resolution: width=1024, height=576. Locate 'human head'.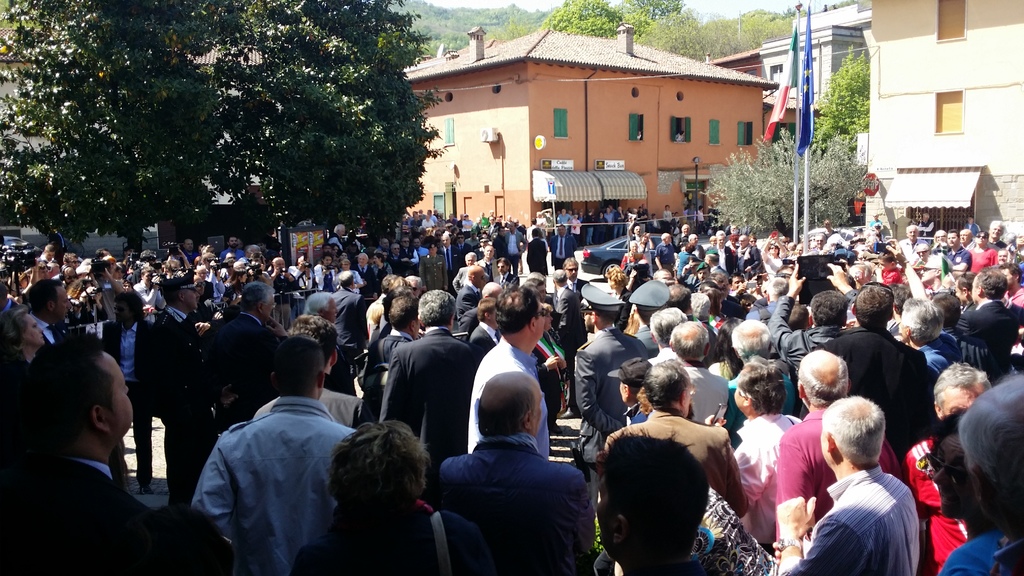
crop(552, 268, 568, 287).
